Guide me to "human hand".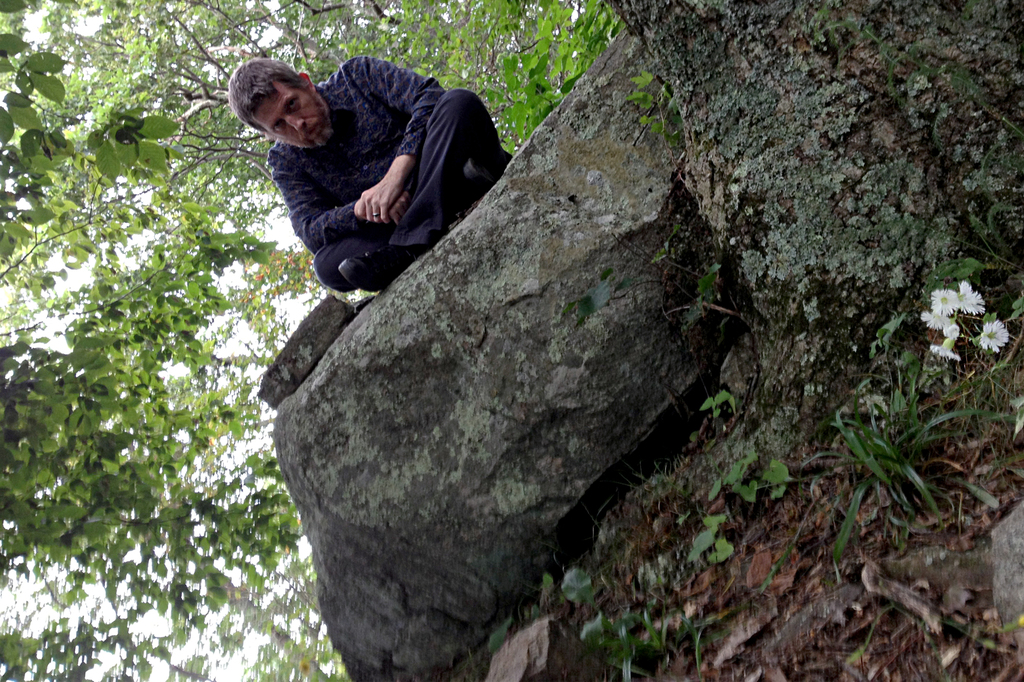
Guidance: crop(390, 189, 409, 221).
